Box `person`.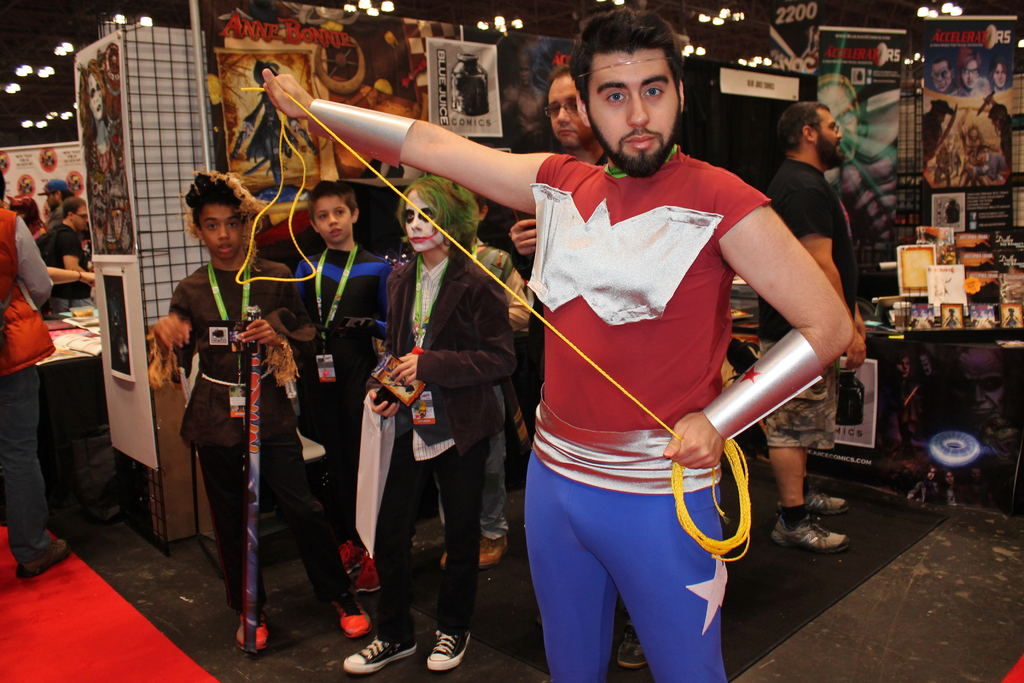
left=926, top=99, right=957, bottom=168.
